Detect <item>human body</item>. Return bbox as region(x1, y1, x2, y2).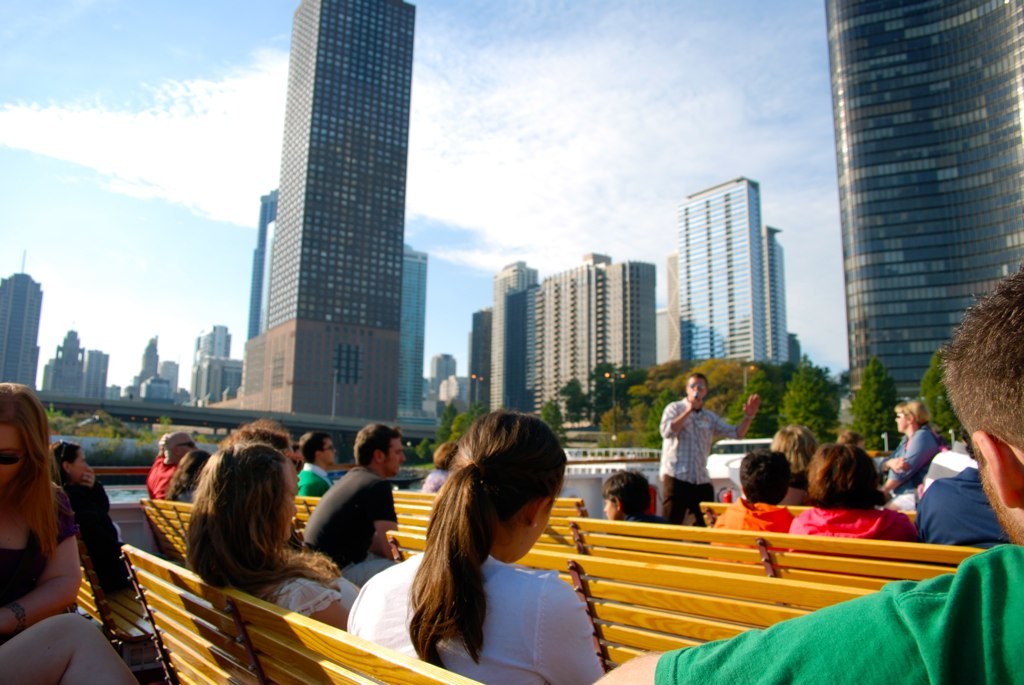
region(766, 417, 816, 494).
